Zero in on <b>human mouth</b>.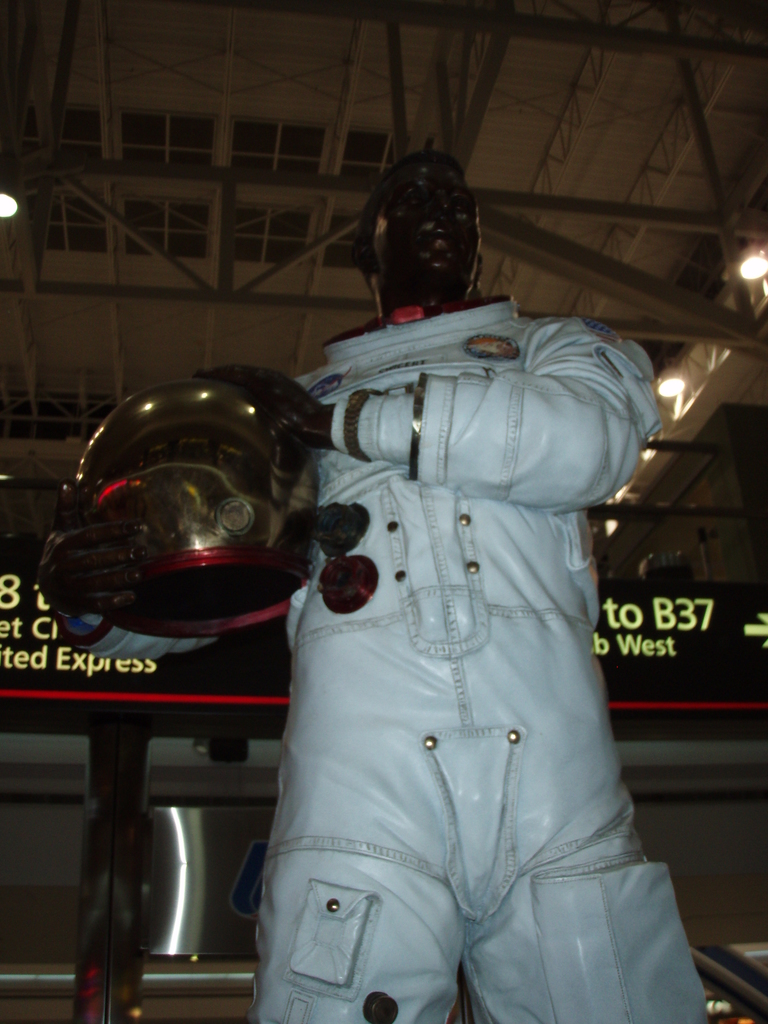
Zeroed in: <bbox>424, 218, 460, 242</bbox>.
